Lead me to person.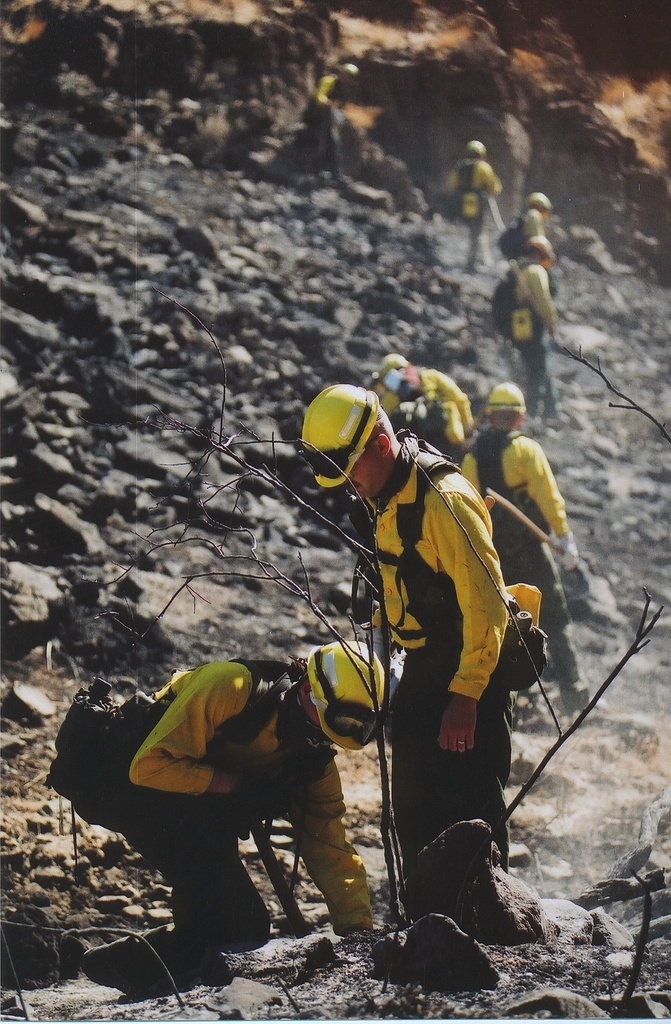
Lead to {"left": 444, "top": 136, "right": 509, "bottom": 282}.
